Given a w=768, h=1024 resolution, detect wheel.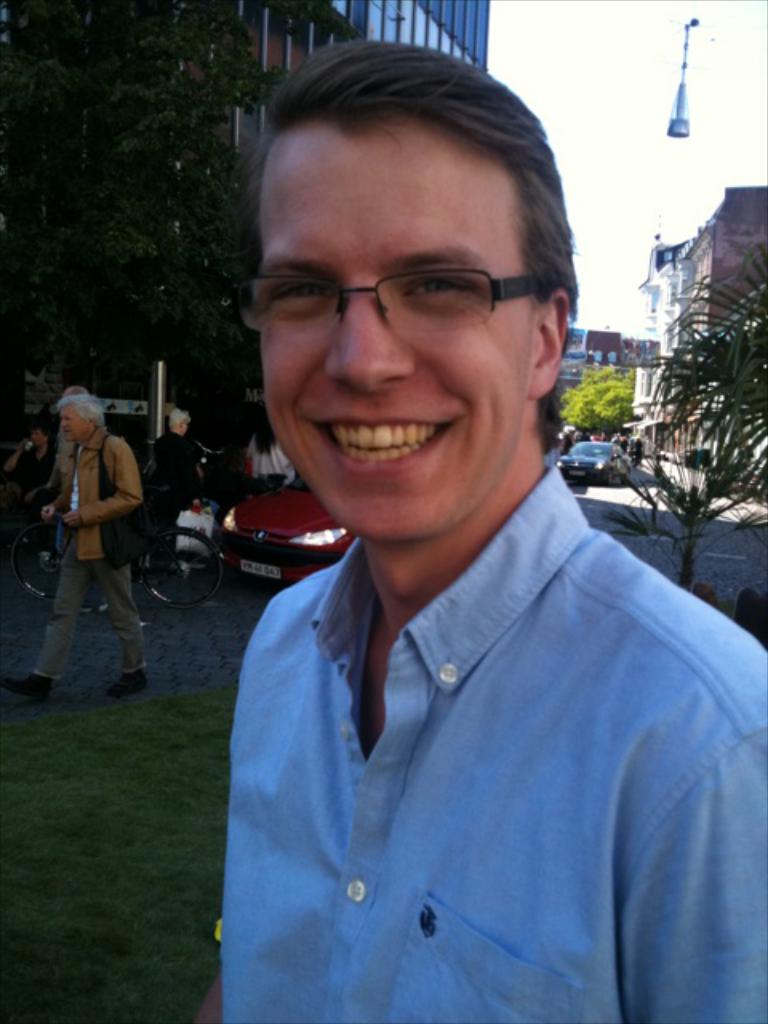
<region>11, 523, 64, 600</region>.
